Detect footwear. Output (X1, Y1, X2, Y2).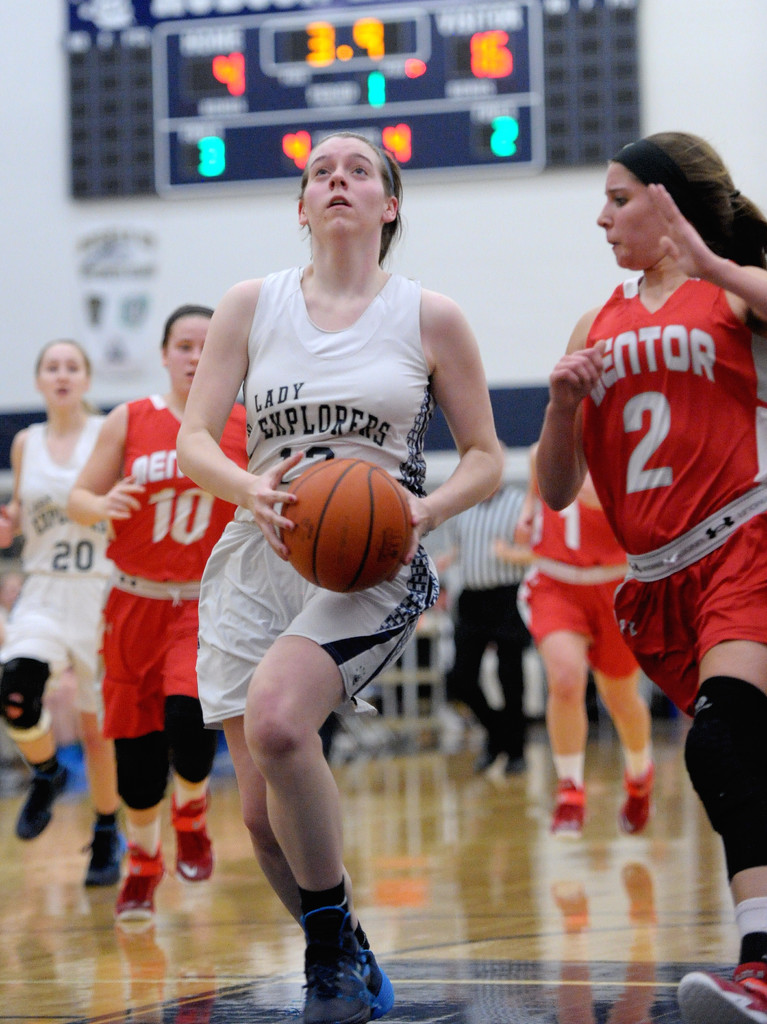
(172, 796, 218, 884).
